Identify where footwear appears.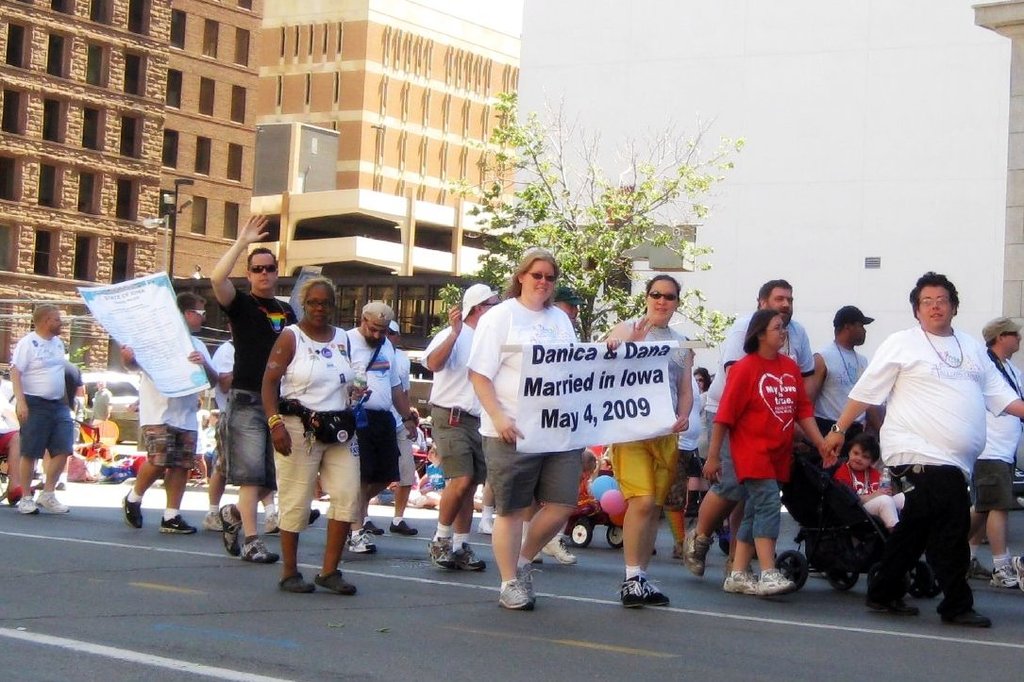
Appears at BBox(312, 570, 355, 595).
